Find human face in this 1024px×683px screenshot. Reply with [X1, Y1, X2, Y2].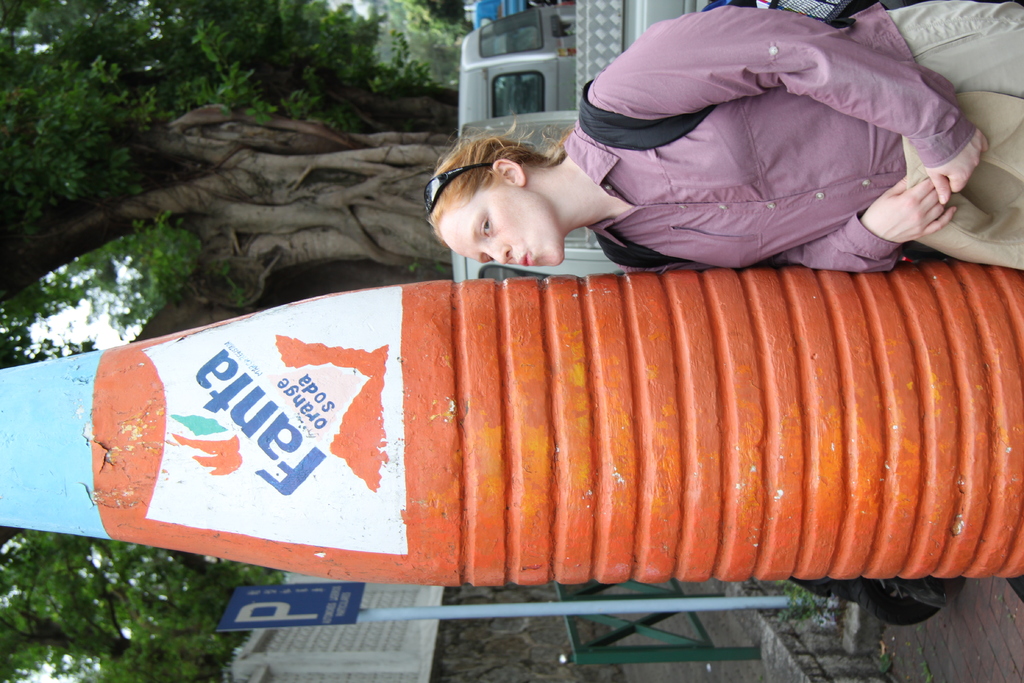
[436, 181, 566, 267].
